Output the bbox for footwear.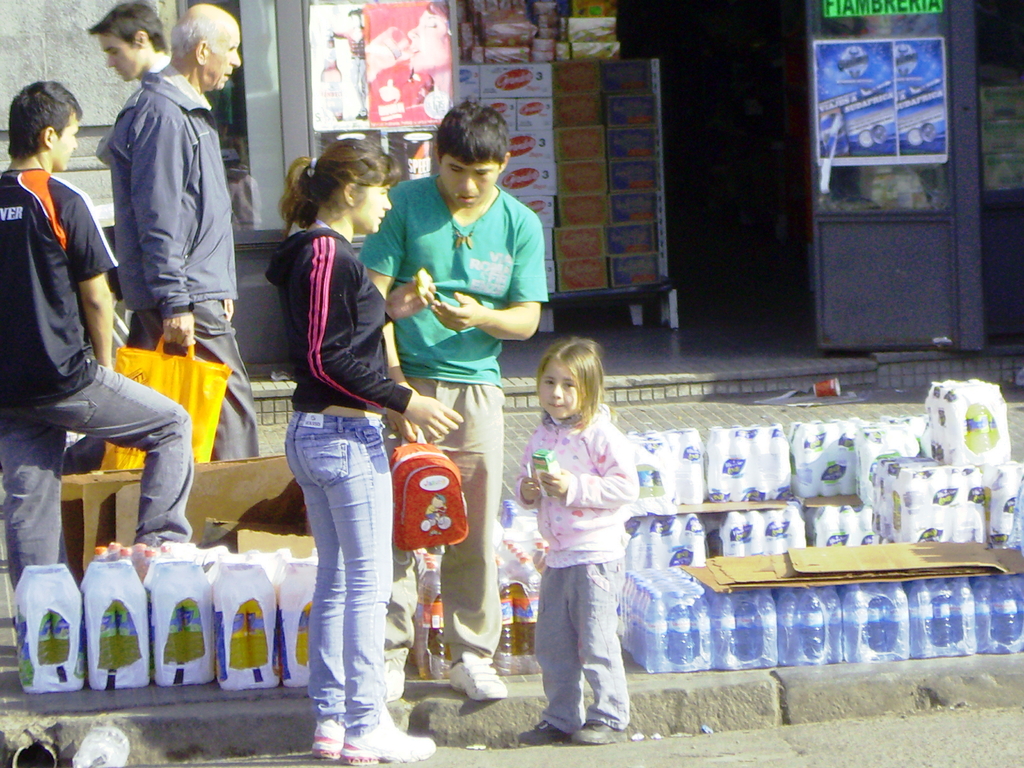
rect(449, 651, 508, 704).
